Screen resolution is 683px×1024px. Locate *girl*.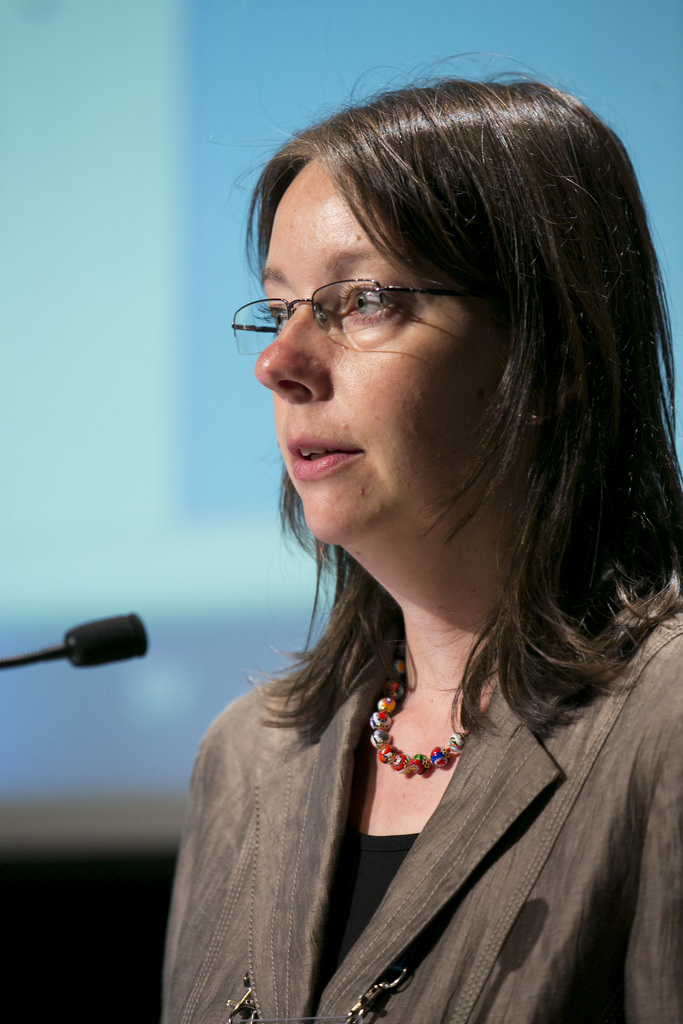
detection(148, 40, 682, 1023).
